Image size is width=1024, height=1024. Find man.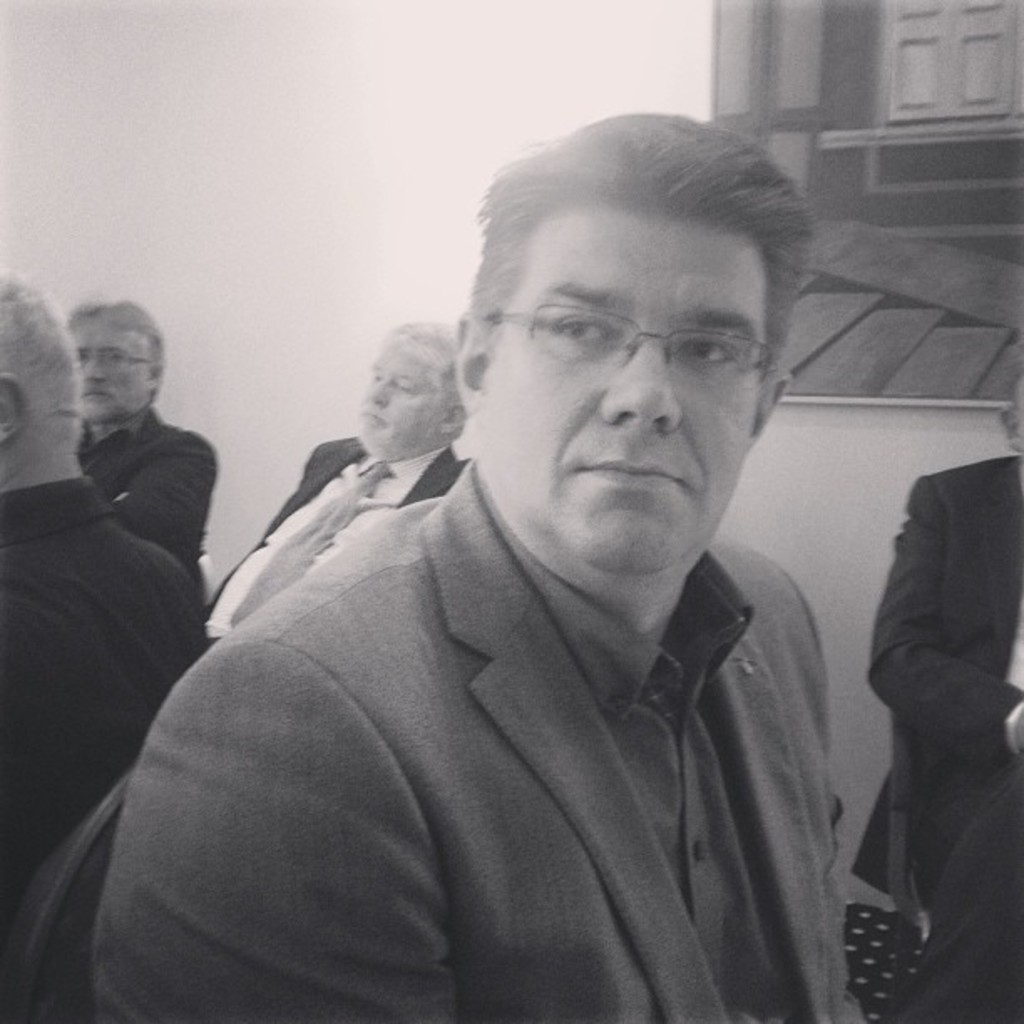
(65, 131, 967, 1012).
